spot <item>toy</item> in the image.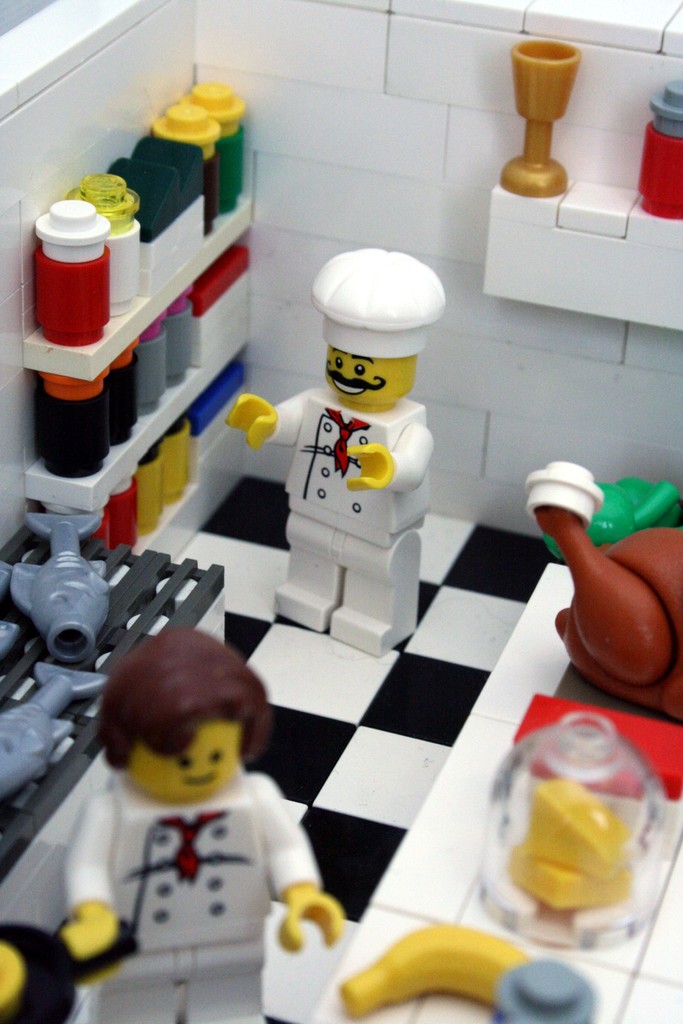
<item>toy</item> found at {"x1": 154, "y1": 417, "x2": 195, "y2": 508}.
